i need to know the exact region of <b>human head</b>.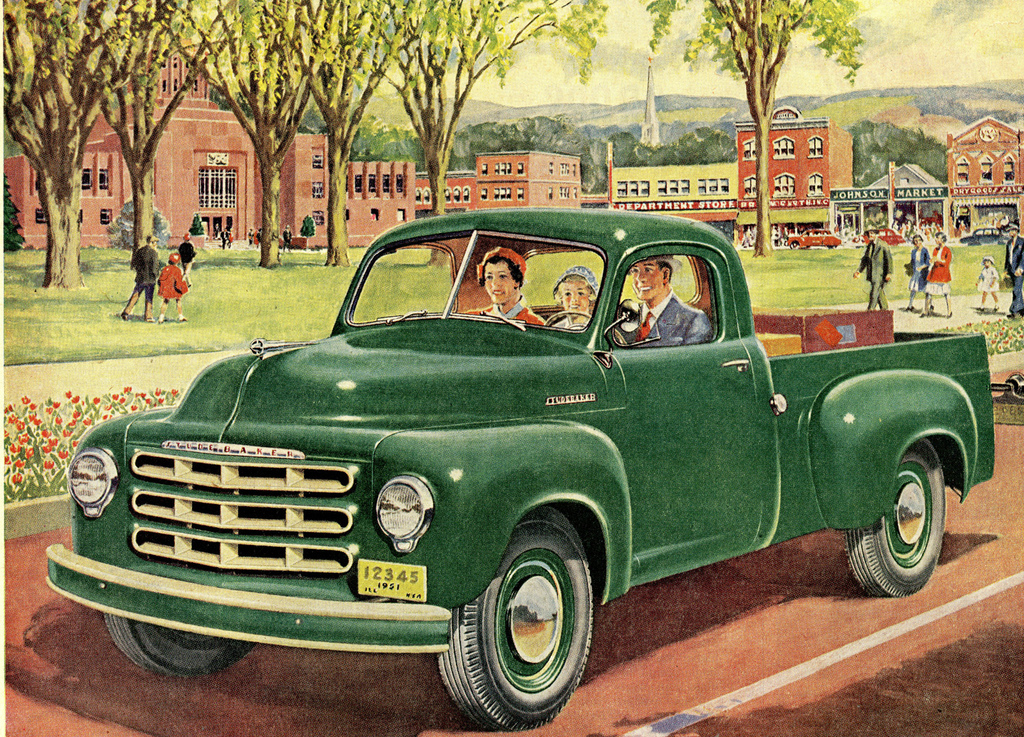
Region: rect(554, 264, 596, 315).
